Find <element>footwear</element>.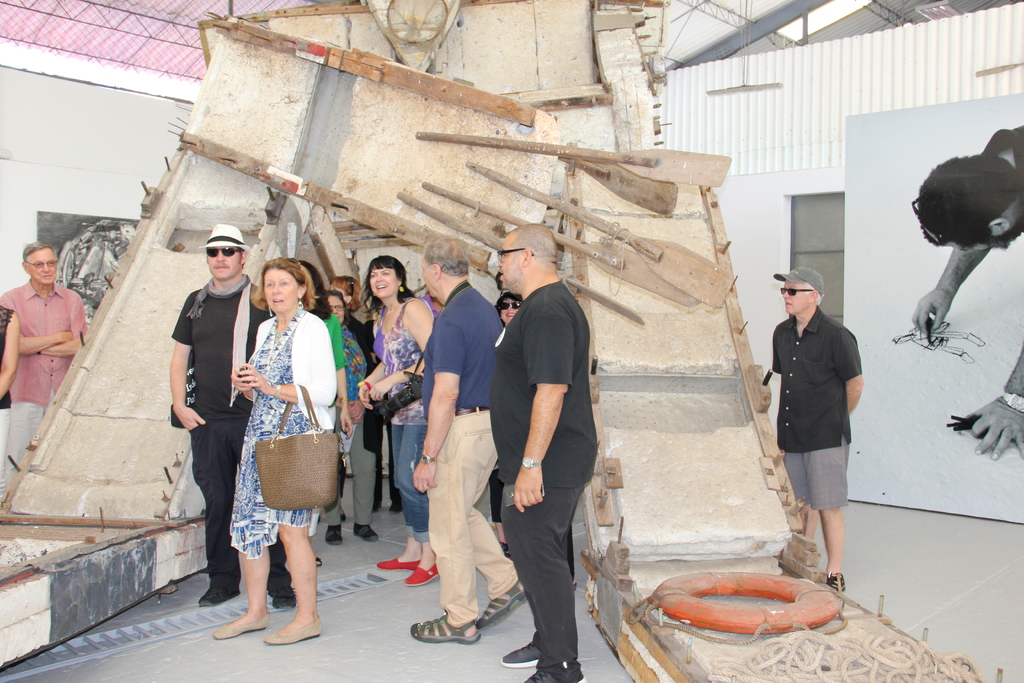
404, 564, 438, 587.
